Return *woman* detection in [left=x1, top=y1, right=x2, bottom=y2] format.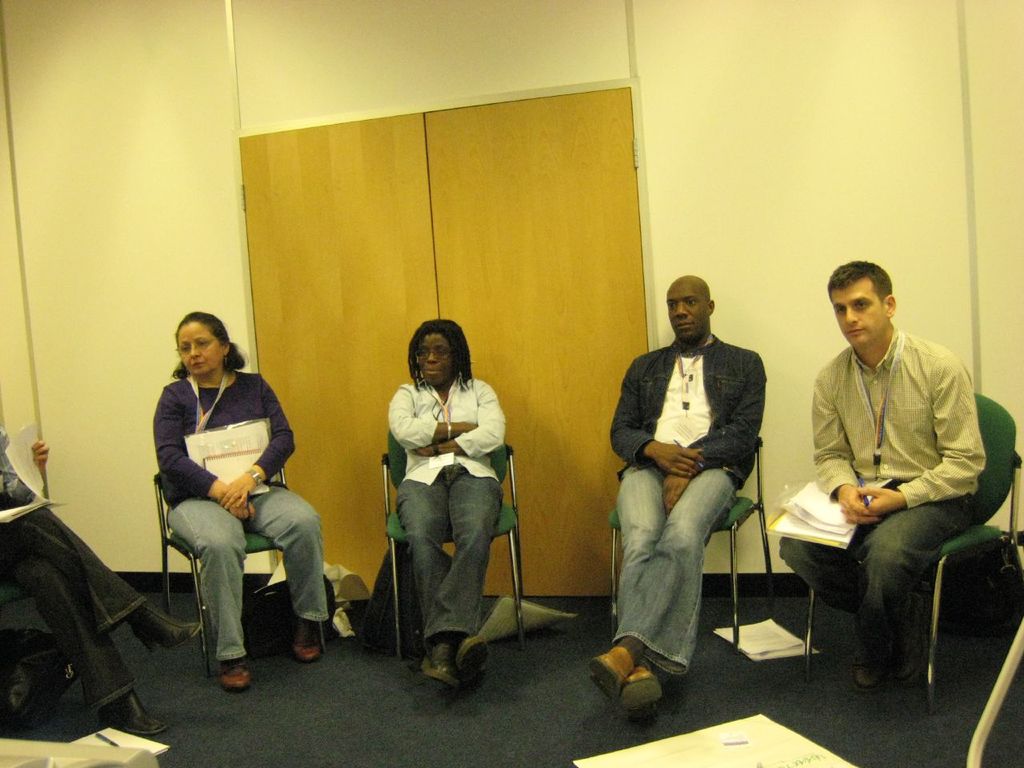
[left=146, top=303, right=334, bottom=695].
